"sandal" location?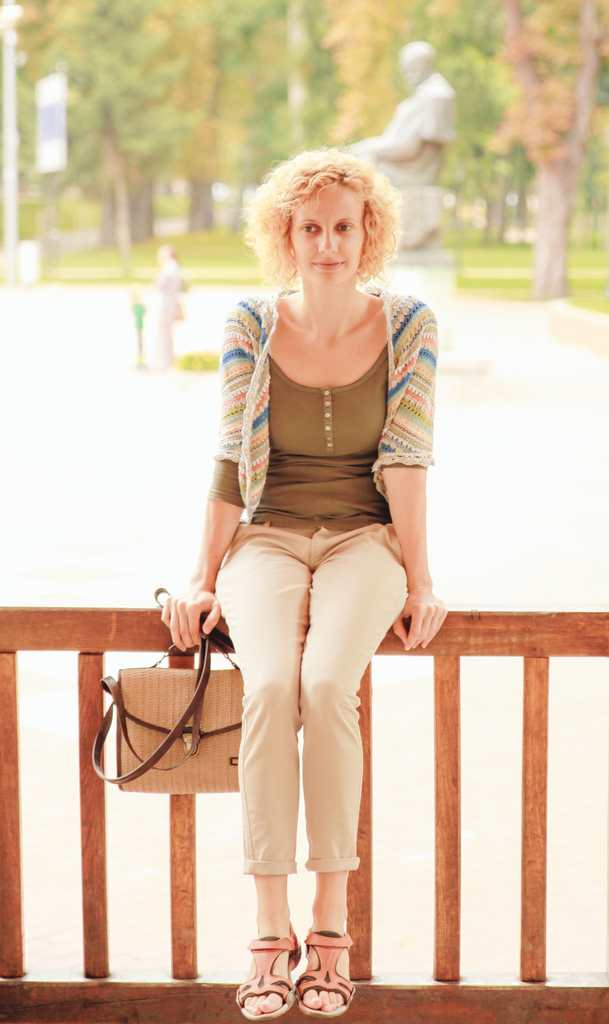
298:928:356:1018
